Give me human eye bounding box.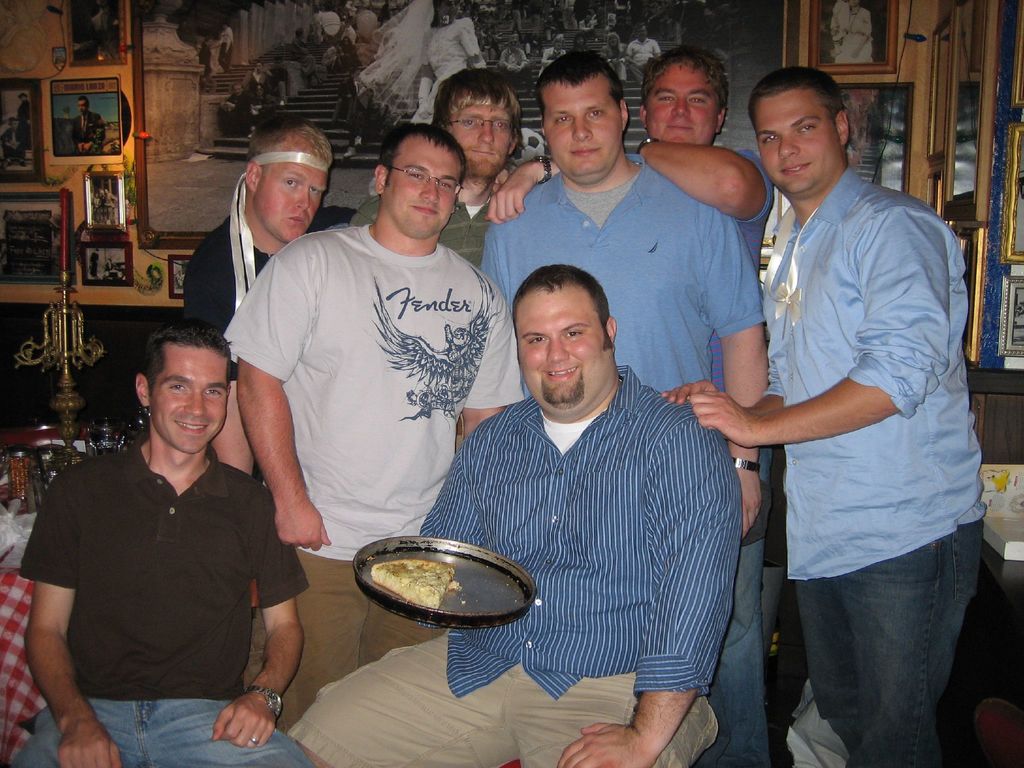
204/387/221/397.
